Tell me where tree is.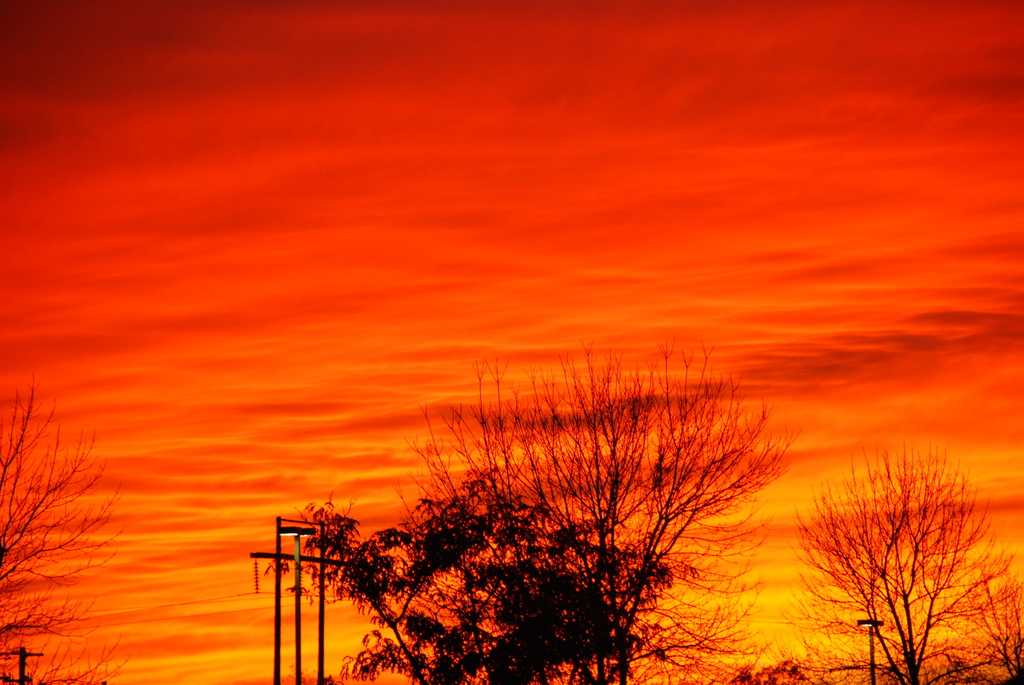
tree is at x1=218, y1=332, x2=828, y2=684.
